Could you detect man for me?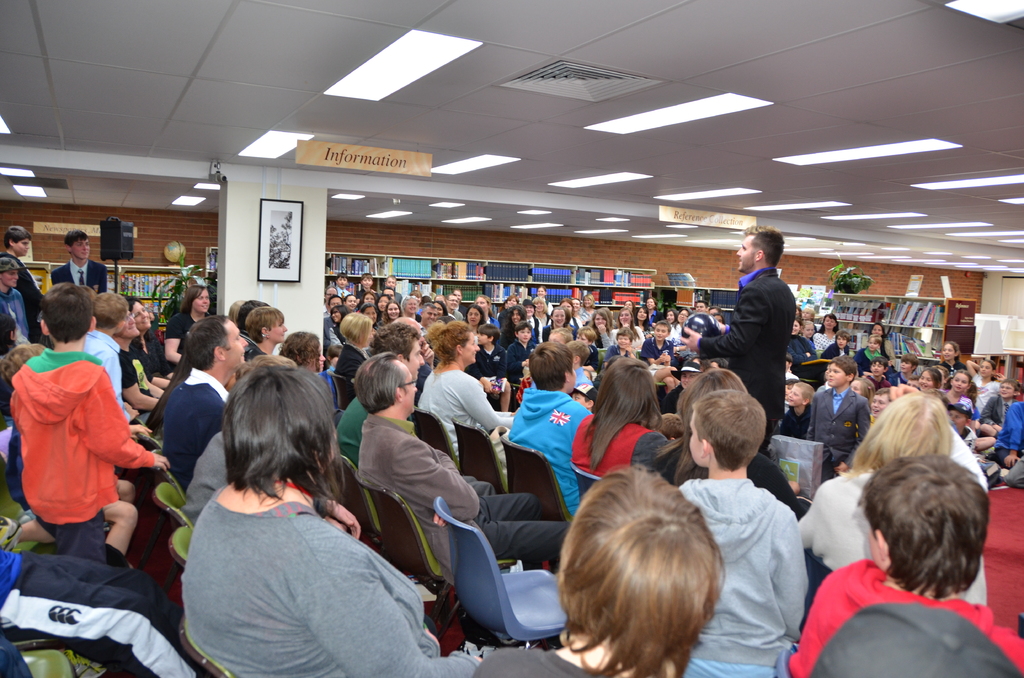
Detection result: (445, 294, 463, 321).
